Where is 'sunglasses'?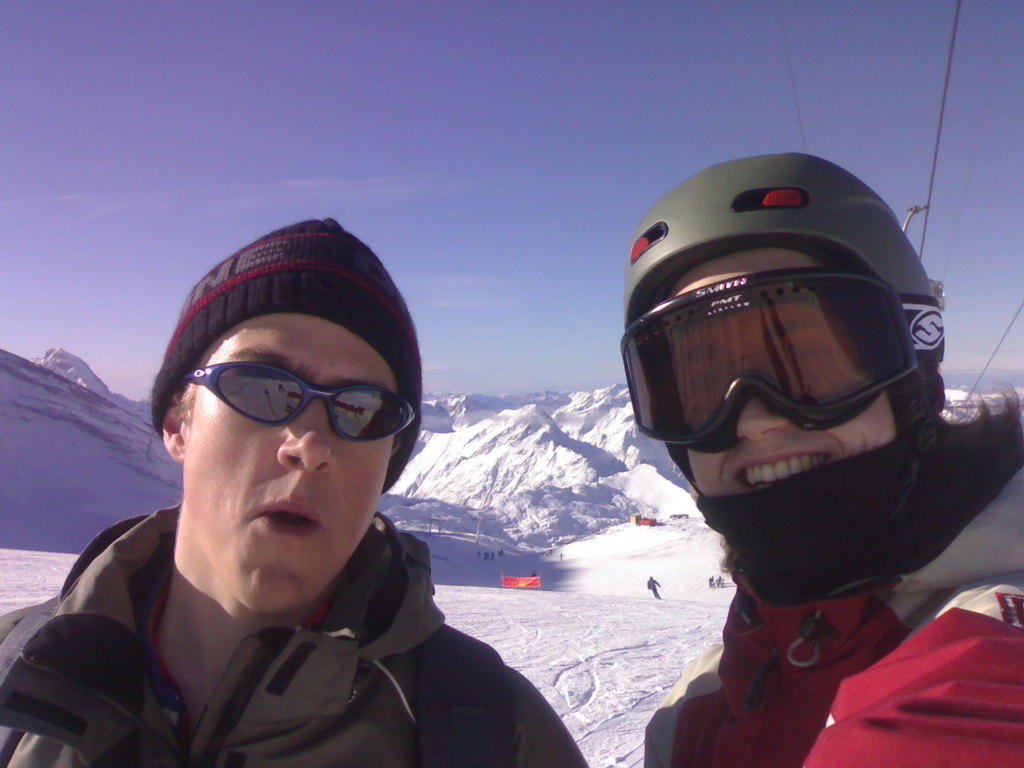
(188,358,419,442).
